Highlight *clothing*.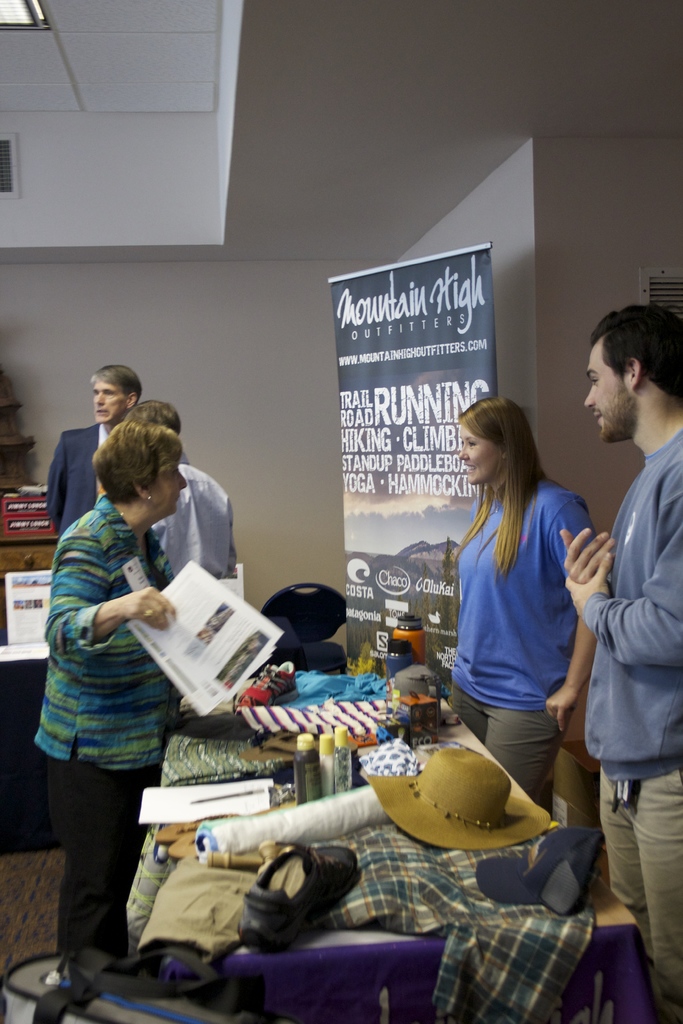
Highlighted region: (447, 479, 602, 801).
